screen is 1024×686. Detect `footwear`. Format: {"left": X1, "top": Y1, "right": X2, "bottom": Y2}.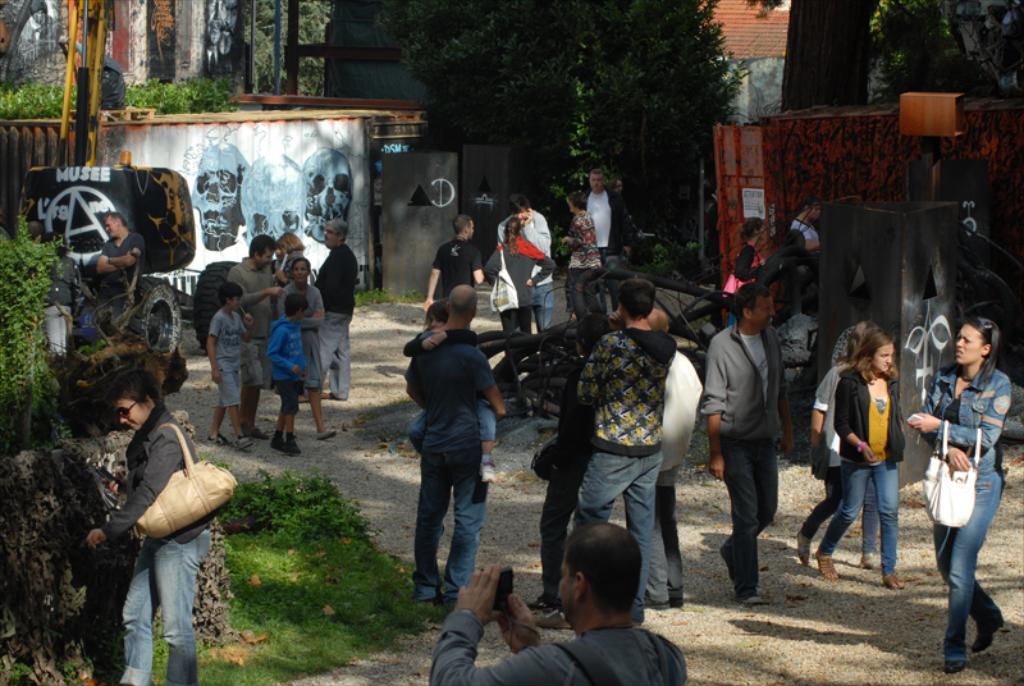
{"left": 861, "top": 550, "right": 881, "bottom": 568}.
